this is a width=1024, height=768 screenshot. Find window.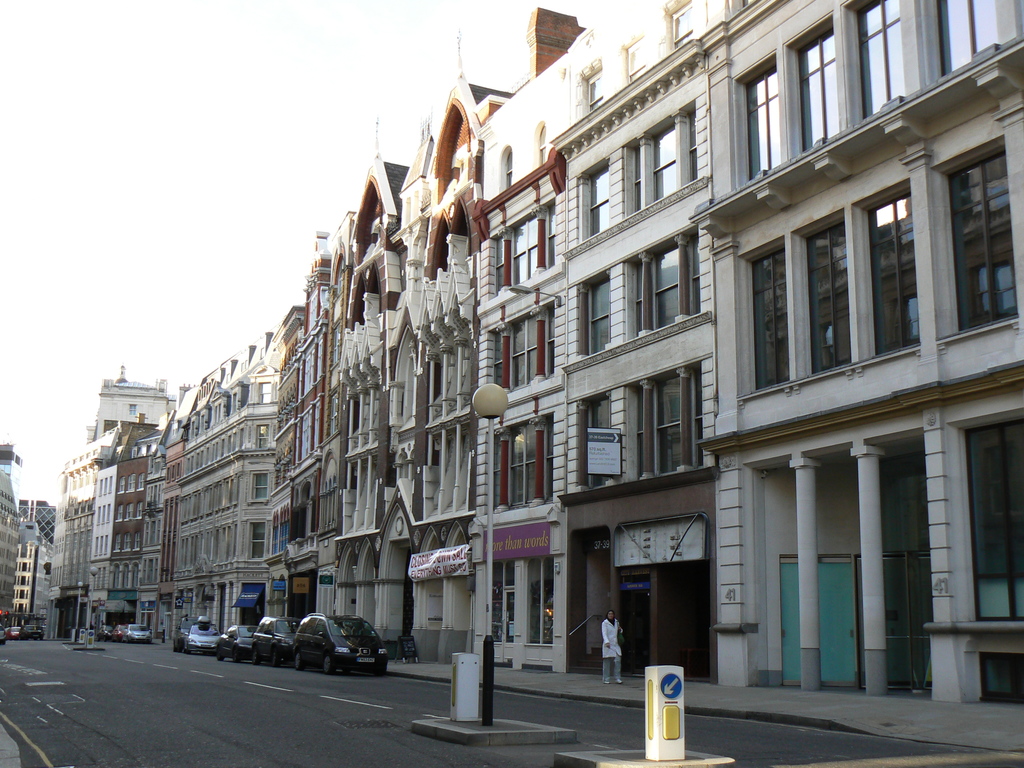
Bounding box: <box>496,409,550,509</box>.
